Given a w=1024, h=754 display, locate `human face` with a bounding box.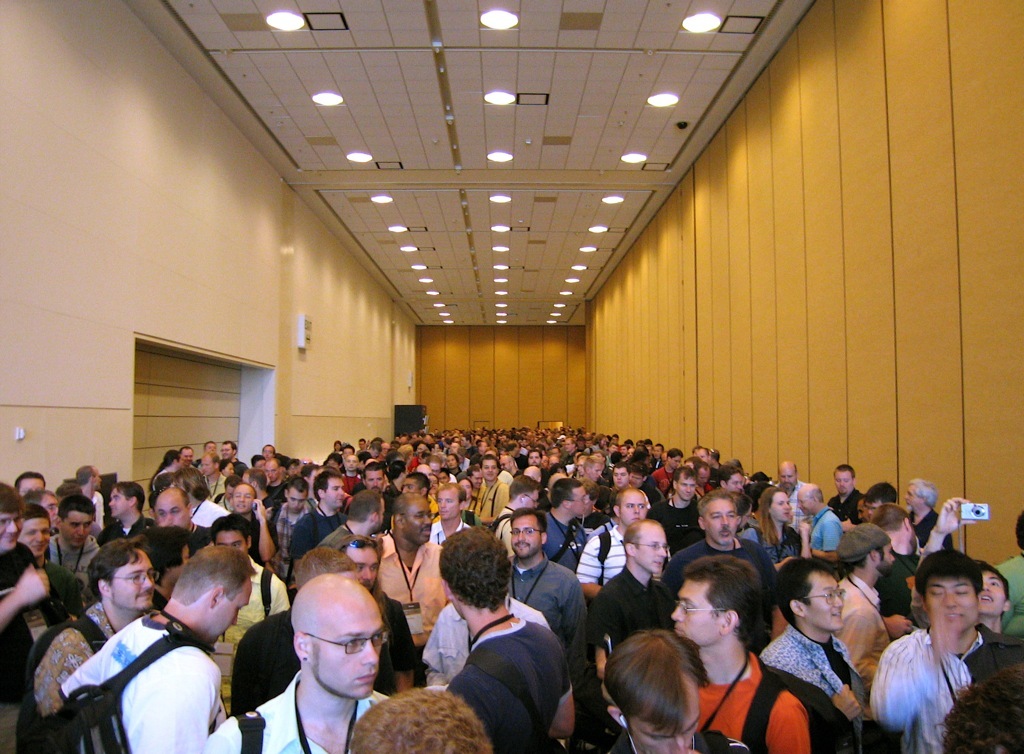
Located: [927,578,976,632].
